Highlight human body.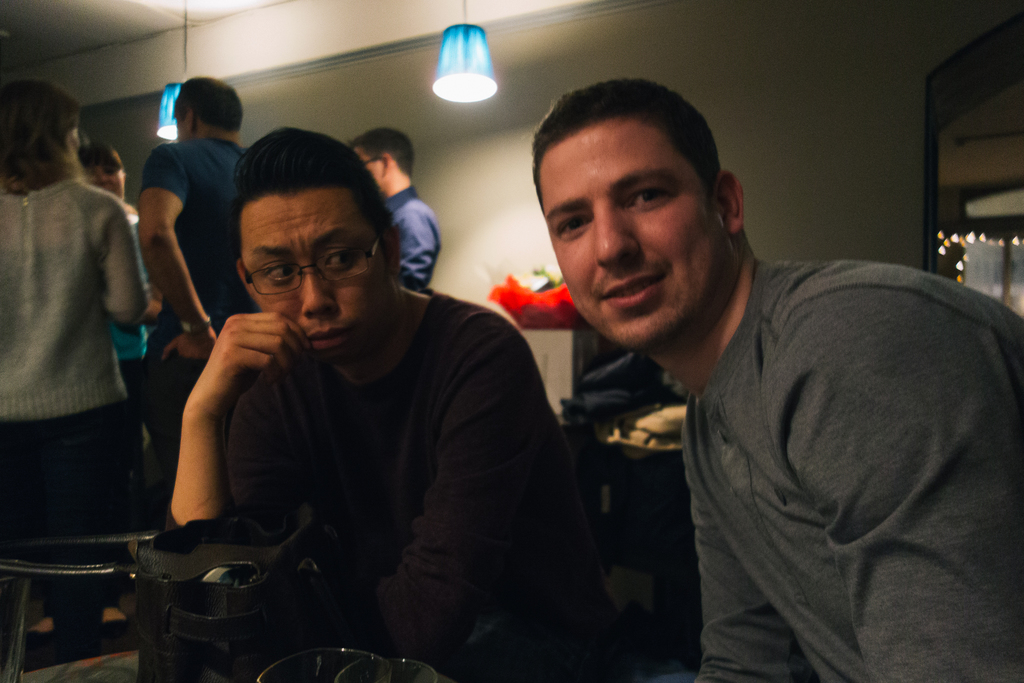
Highlighted region: bbox(163, 129, 614, 682).
